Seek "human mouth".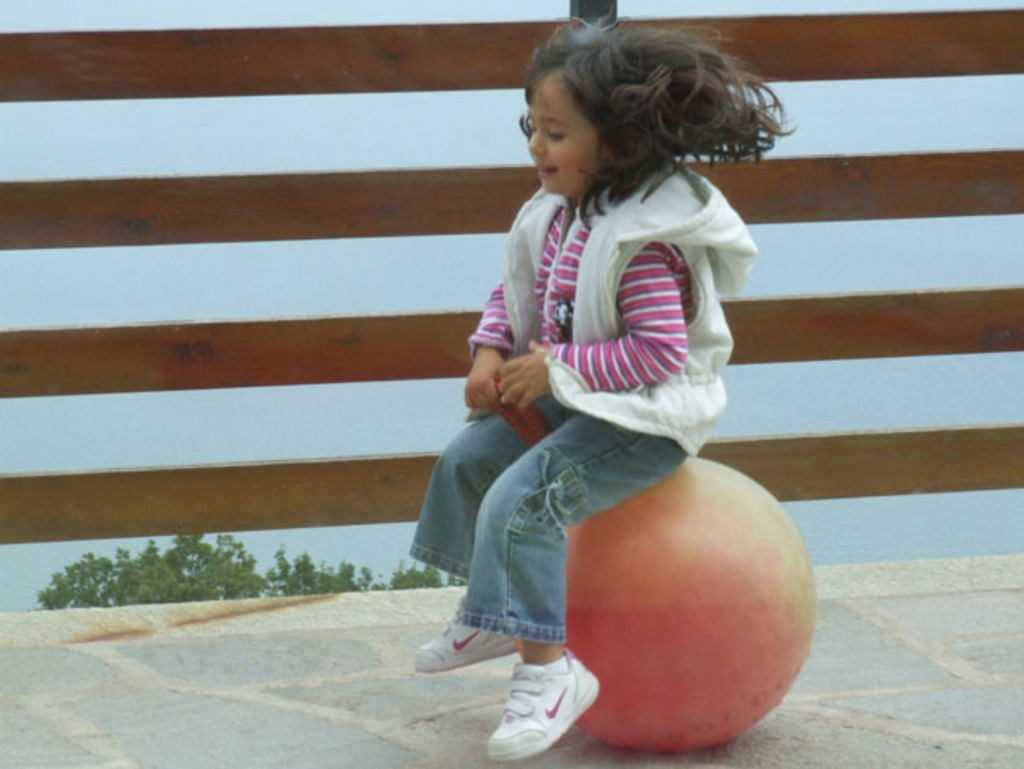
l=536, t=156, r=559, b=183.
